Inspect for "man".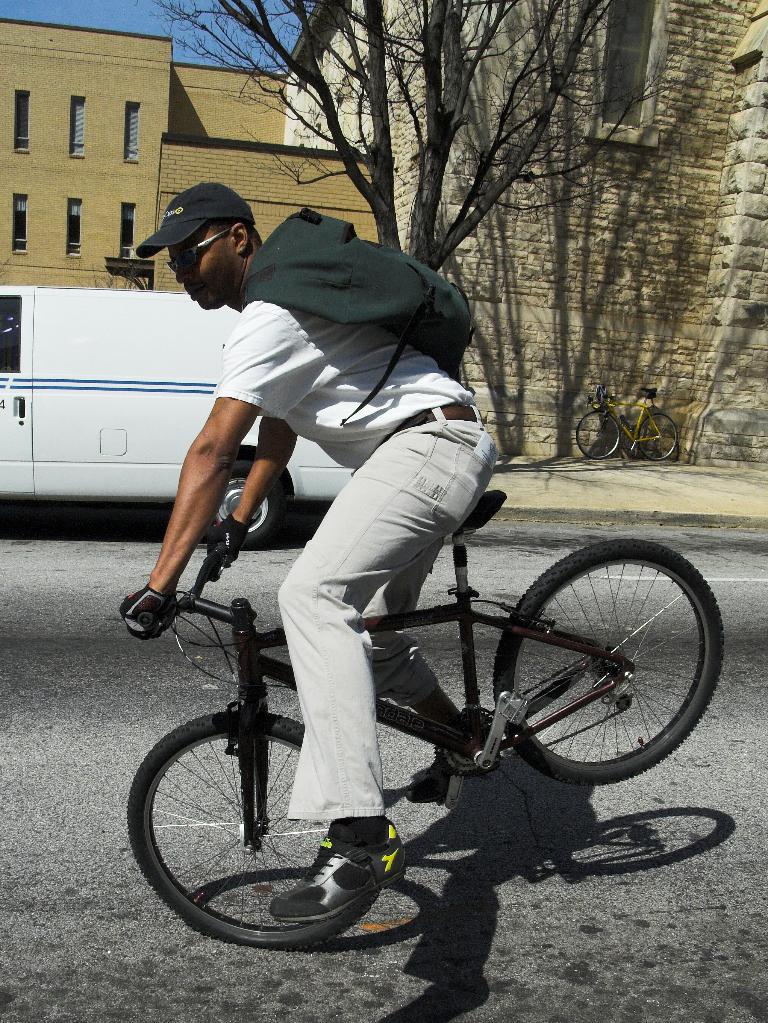
Inspection: {"x1": 115, "y1": 172, "x2": 523, "y2": 949}.
